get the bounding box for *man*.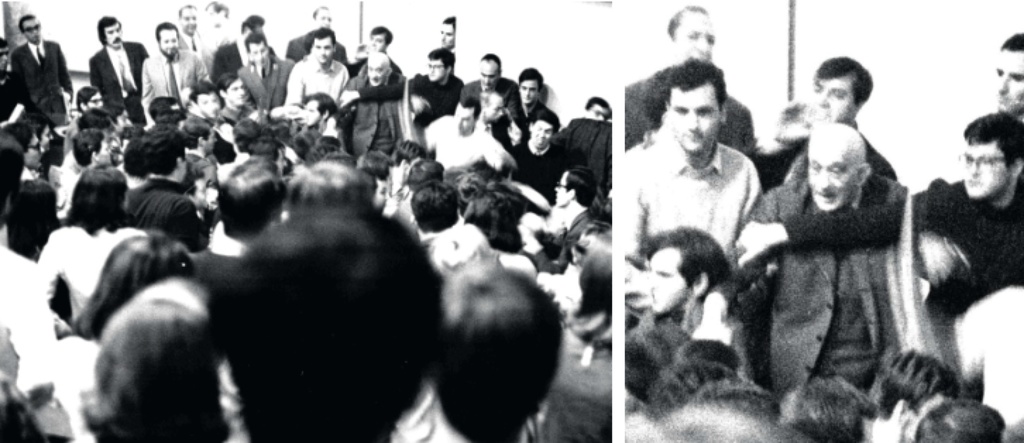
bbox=(753, 54, 898, 187).
